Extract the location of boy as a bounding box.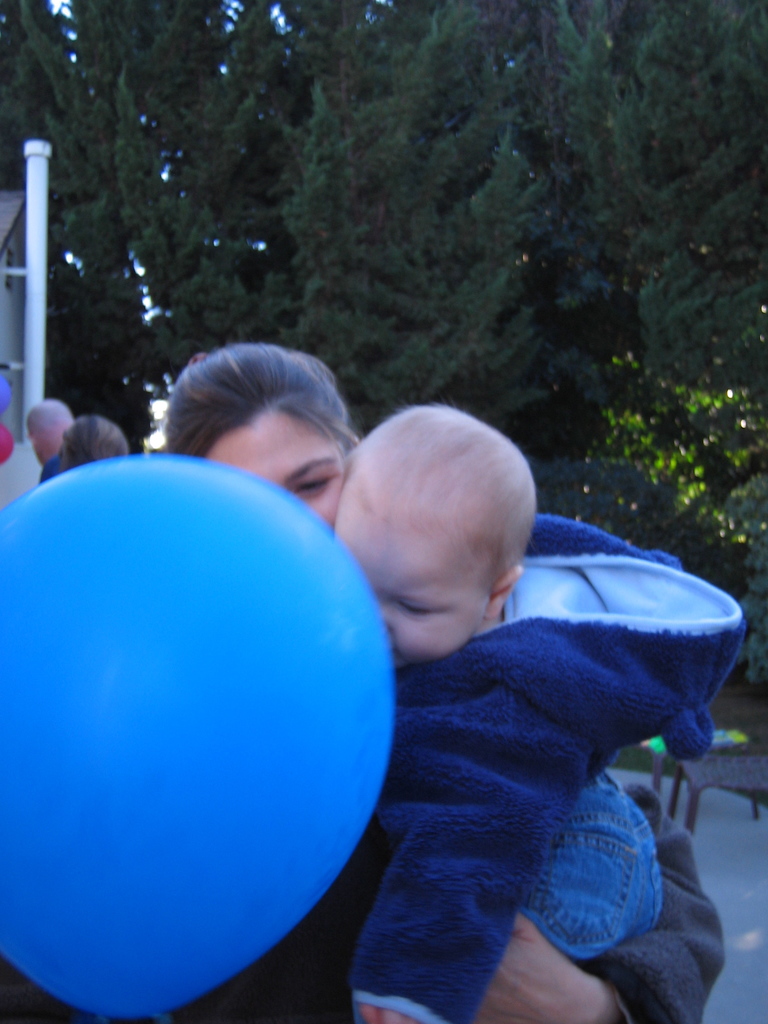
232,372,699,989.
